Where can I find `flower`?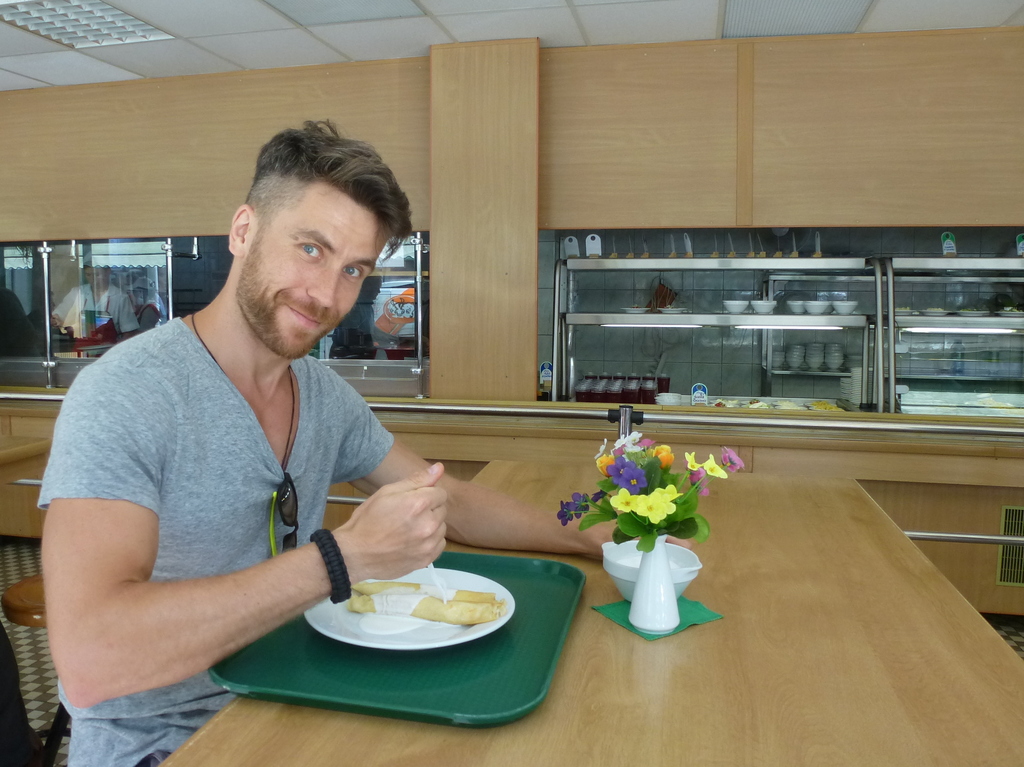
You can find it at BBox(719, 447, 744, 472).
